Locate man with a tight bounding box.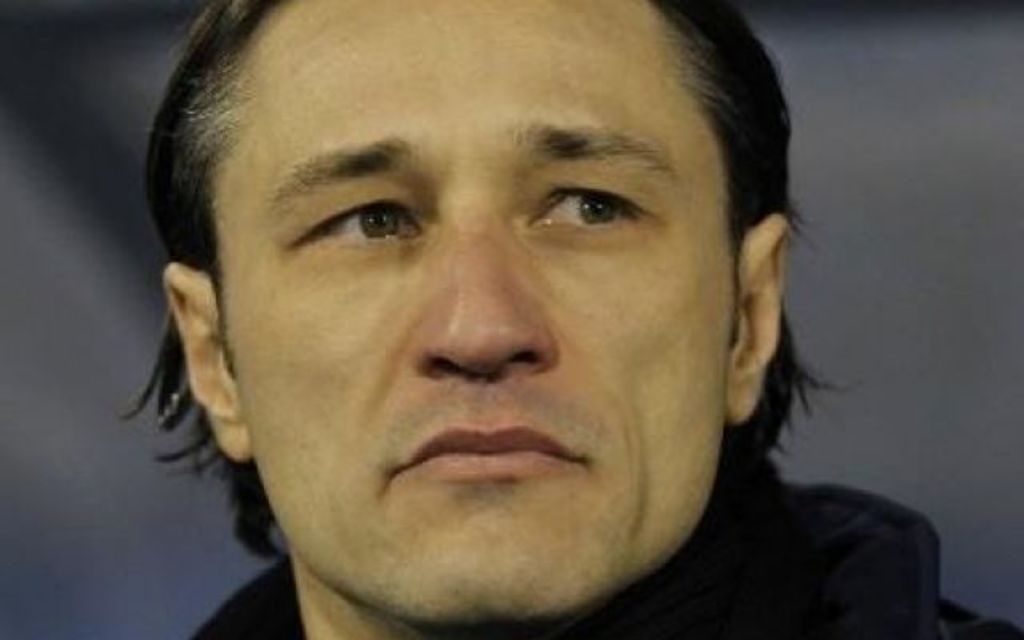
bbox=(77, 2, 898, 639).
